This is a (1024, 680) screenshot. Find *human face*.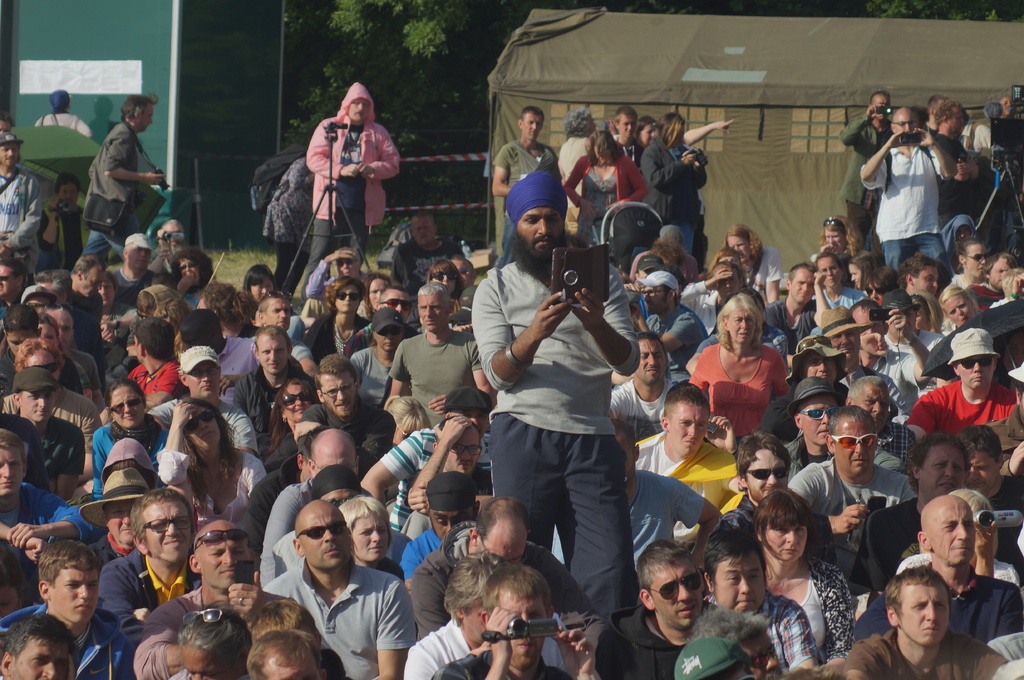
Bounding box: region(638, 122, 659, 143).
